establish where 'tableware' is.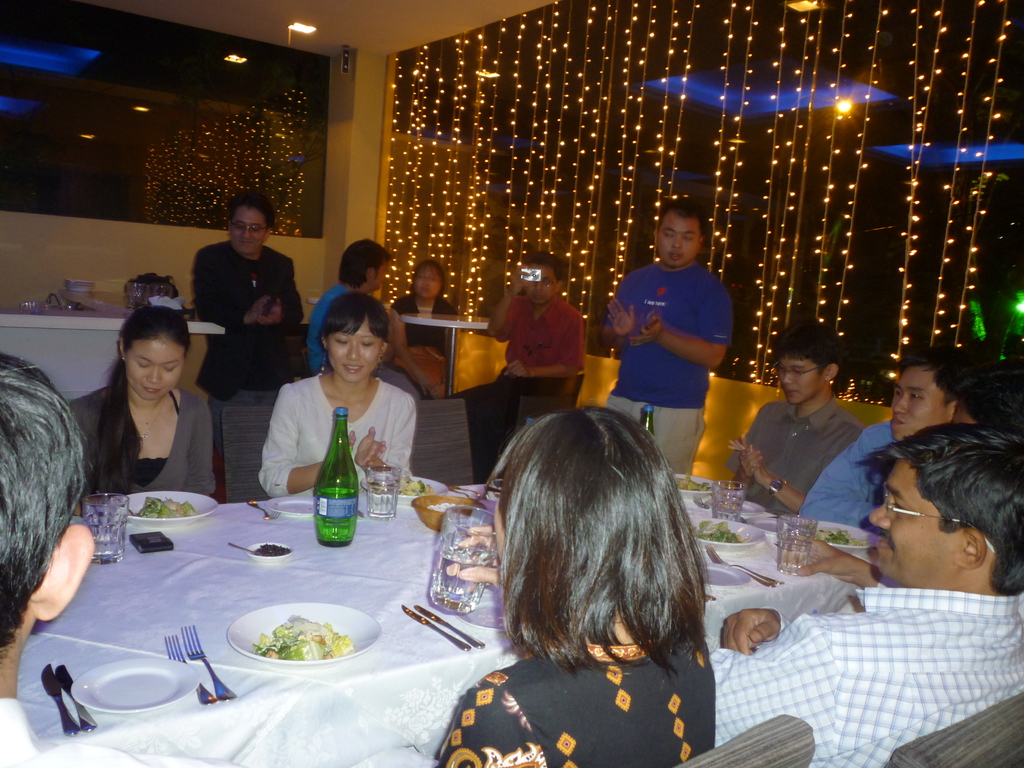
Established at 773/512/821/575.
